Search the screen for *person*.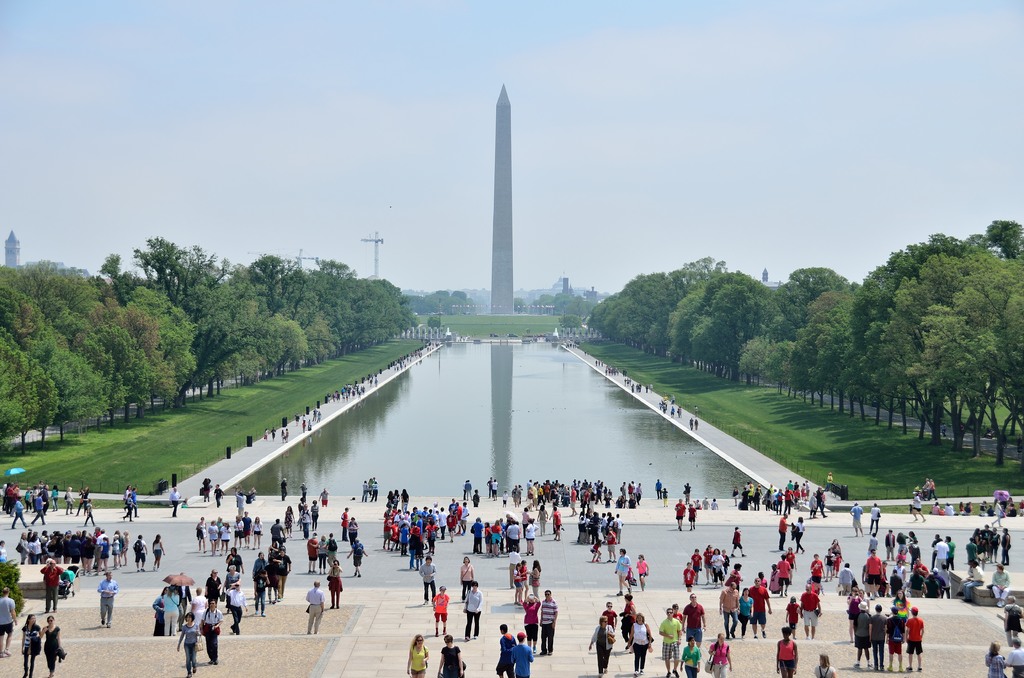
Found at box=[589, 615, 615, 677].
